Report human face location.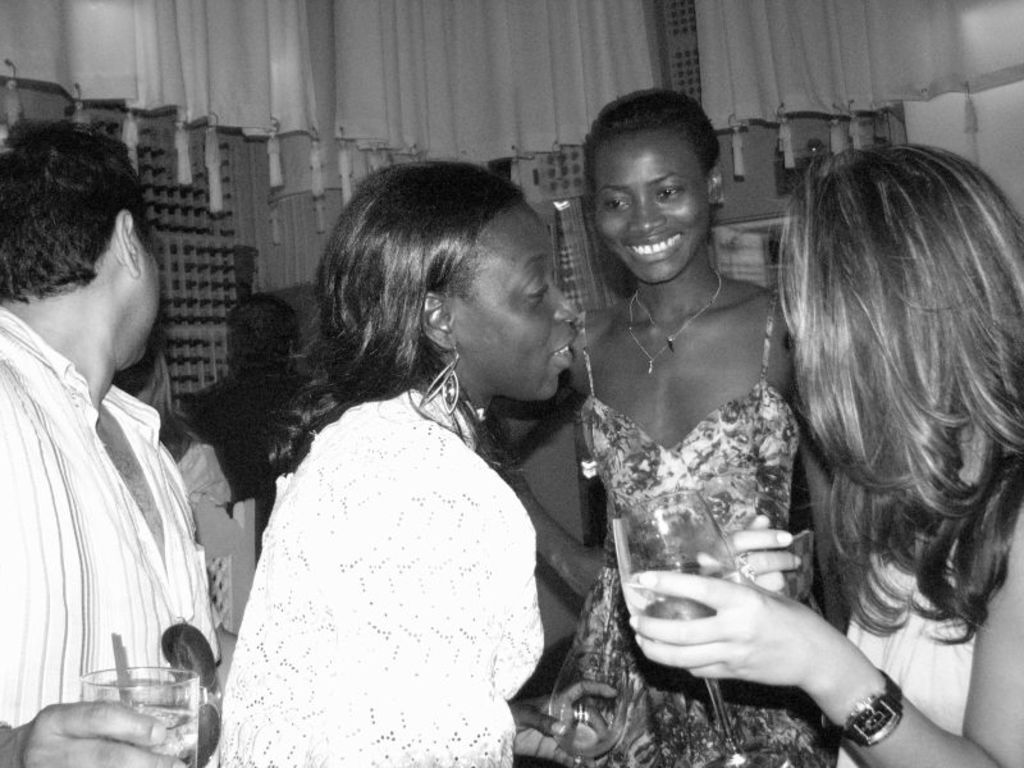
Report: x1=589, y1=132, x2=717, y2=280.
